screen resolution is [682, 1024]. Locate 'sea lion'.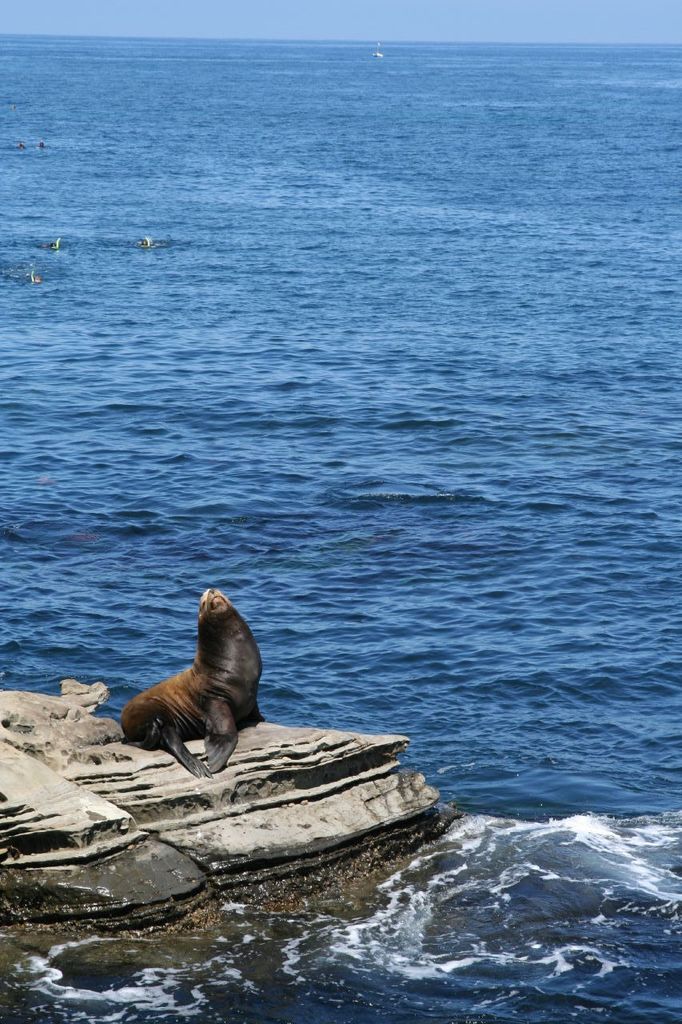
123, 582, 265, 779.
